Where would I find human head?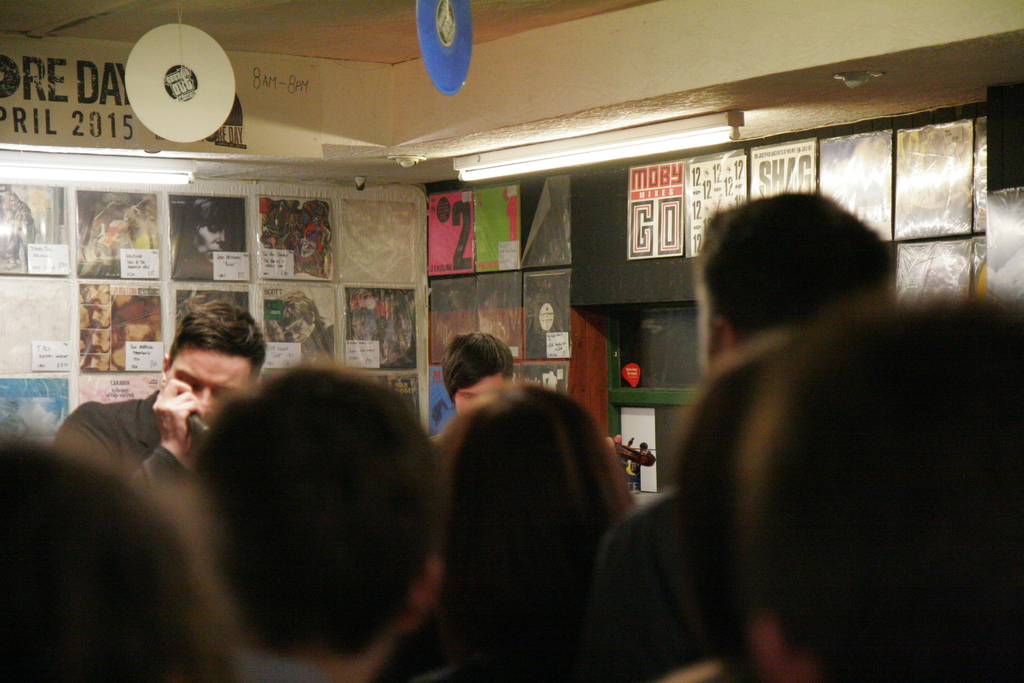
At left=188, top=366, right=446, bottom=661.
